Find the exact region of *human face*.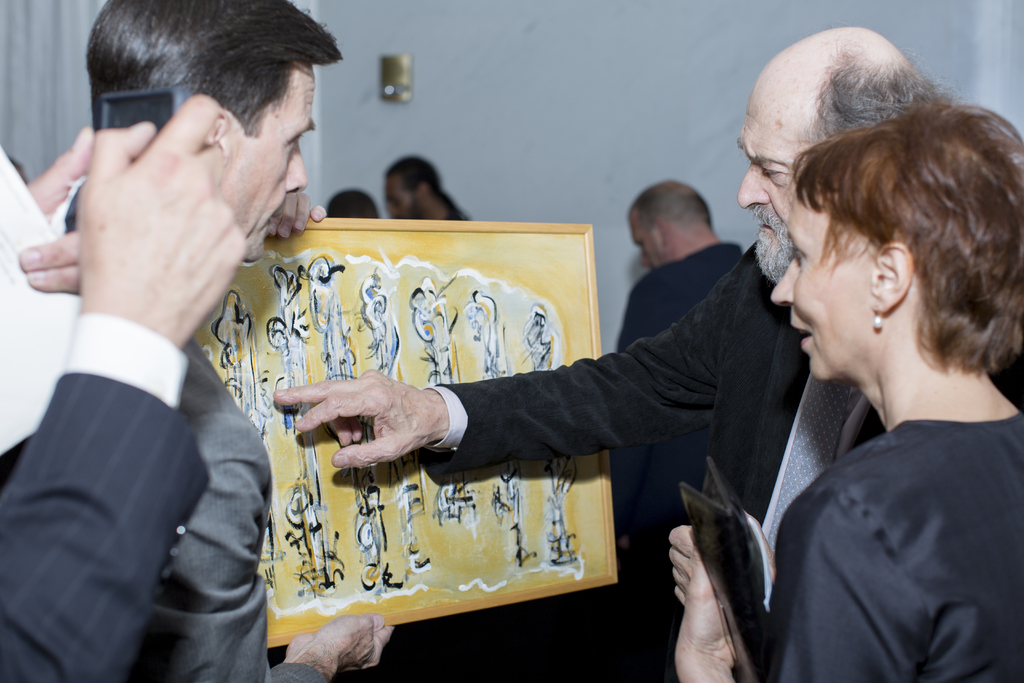
Exact region: bbox=(740, 86, 797, 273).
